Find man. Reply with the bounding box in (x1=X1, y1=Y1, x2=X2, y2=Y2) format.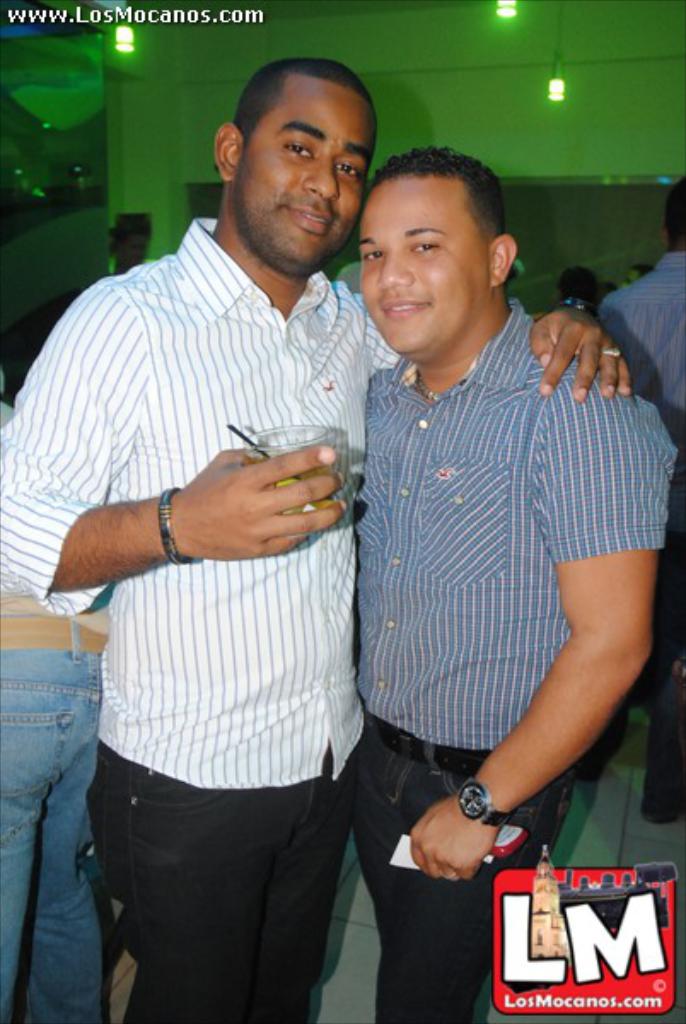
(x1=0, y1=58, x2=645, y2=1021).
